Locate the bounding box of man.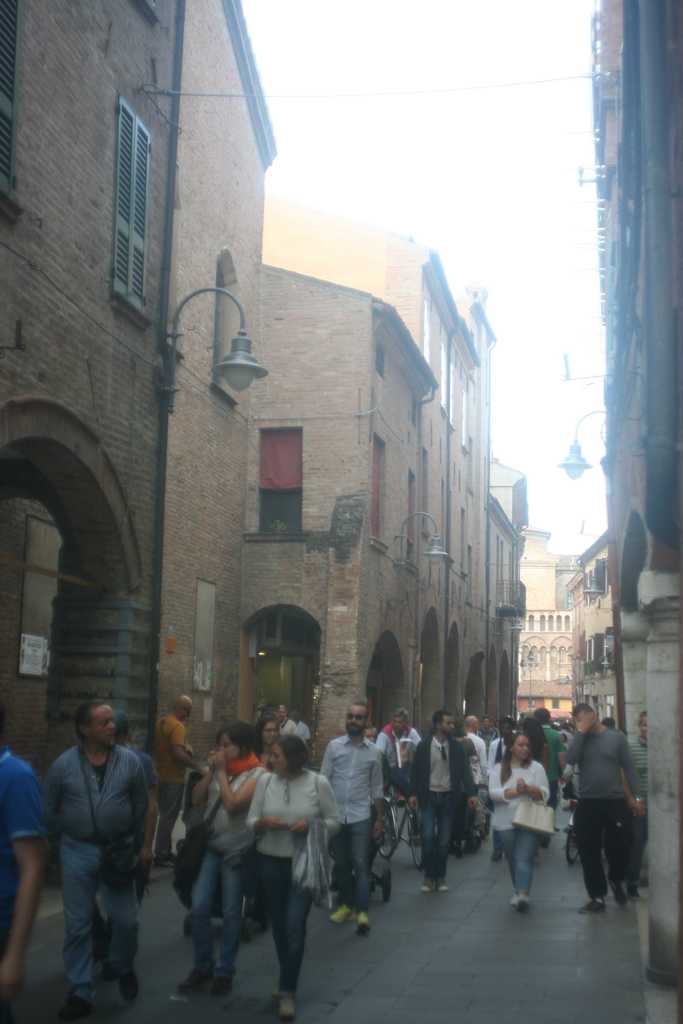
Bounding box: box=[562, 703, 646, 919].
